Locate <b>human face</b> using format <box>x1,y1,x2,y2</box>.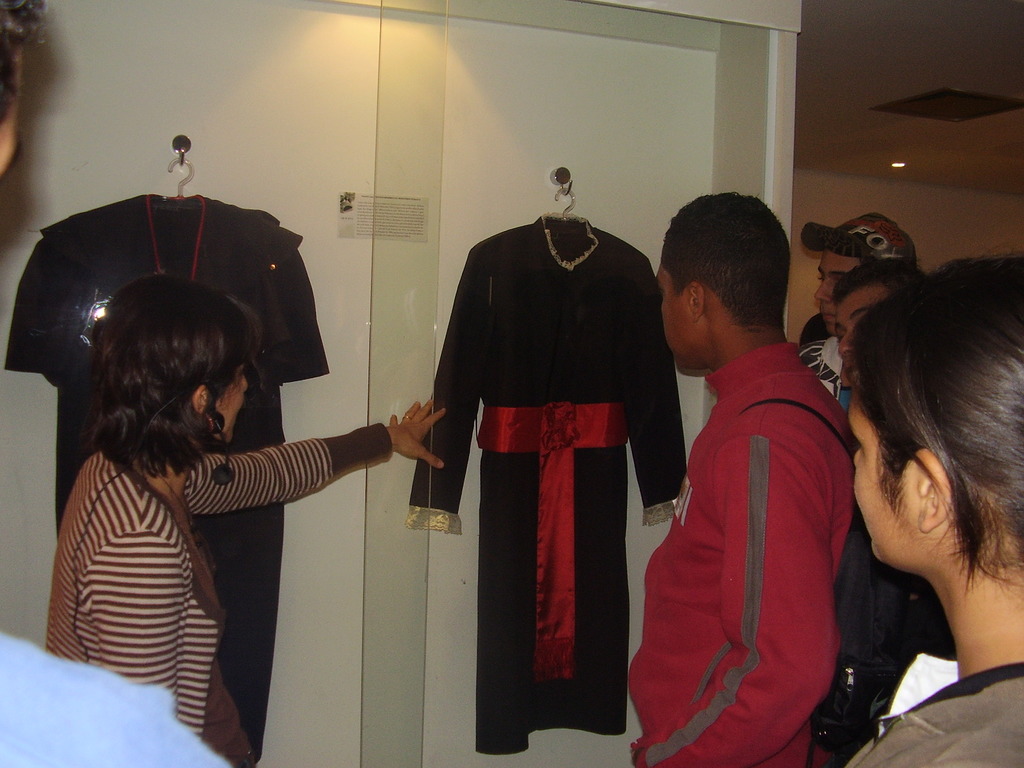
<box>651,262,687,380</box>.
